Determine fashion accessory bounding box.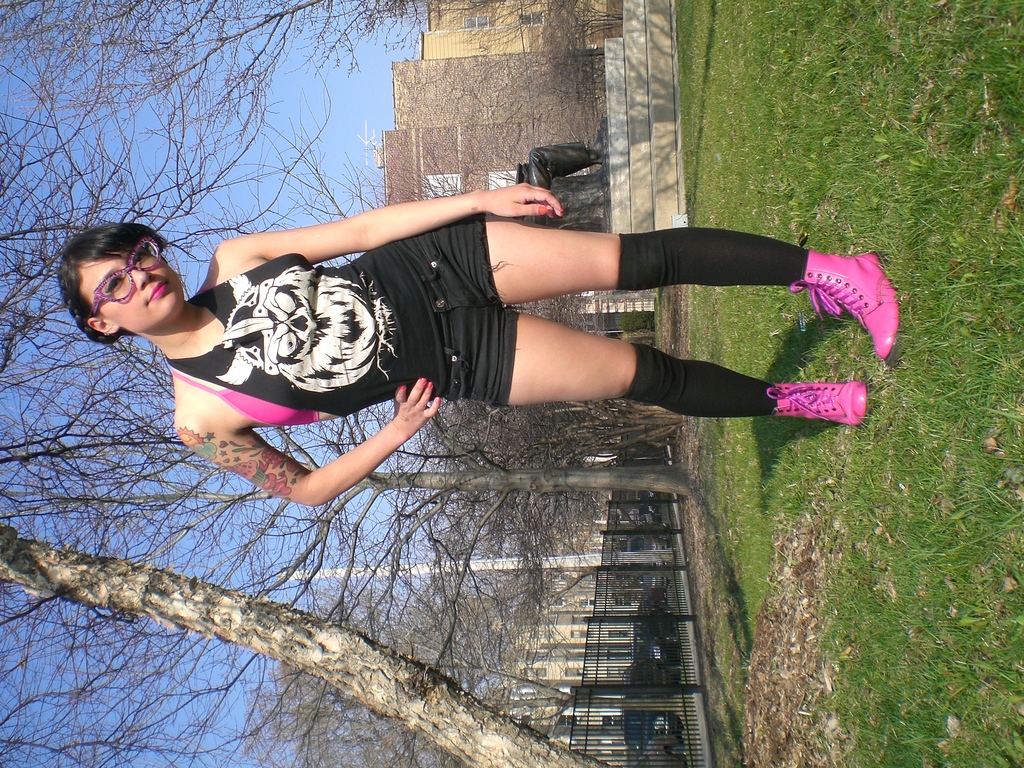
Determined: box=[786, 244, 901, 362].
